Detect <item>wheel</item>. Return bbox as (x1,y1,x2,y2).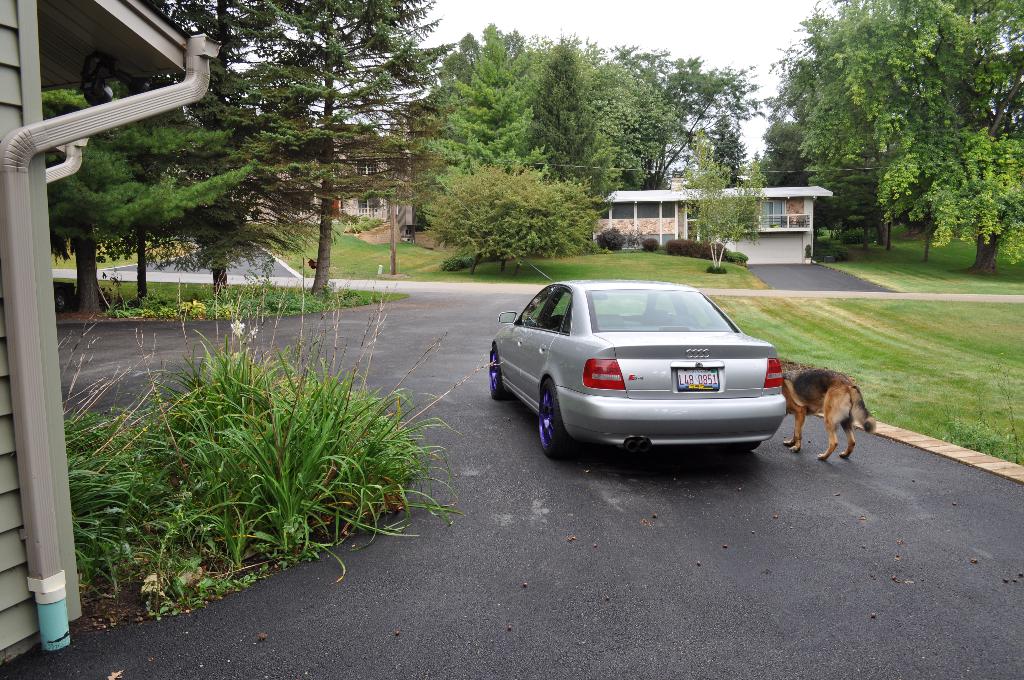
(535,383,572,462).
